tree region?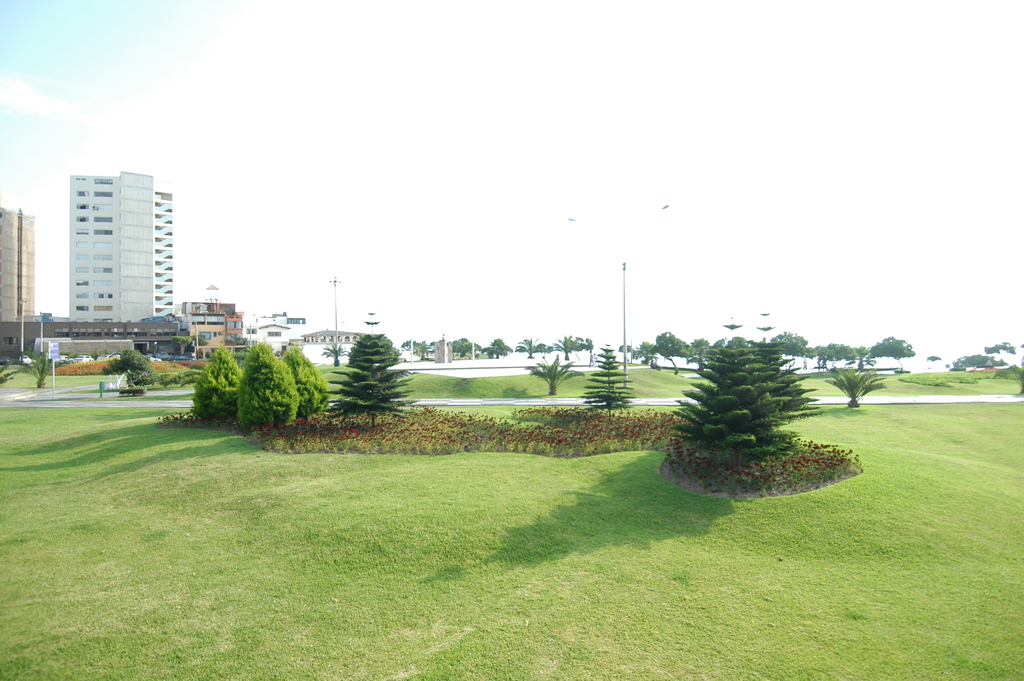
[449,334,483,356]
